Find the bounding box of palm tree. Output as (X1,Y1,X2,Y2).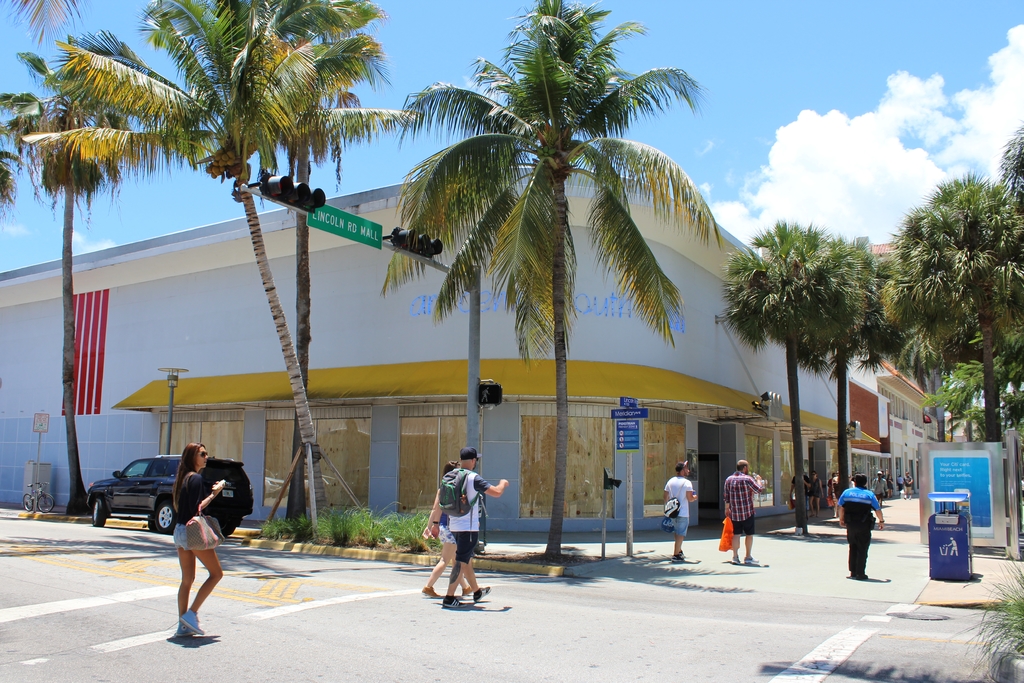
(888,175,1017,513).
